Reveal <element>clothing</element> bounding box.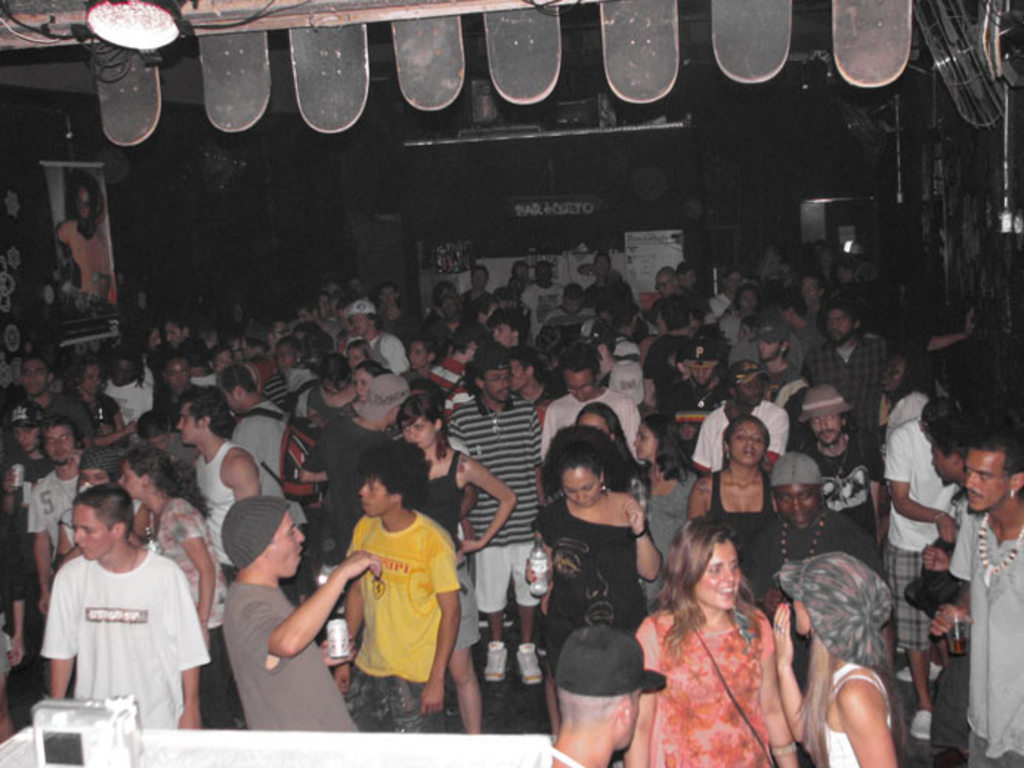
Revealed: [878,409,959,653].
